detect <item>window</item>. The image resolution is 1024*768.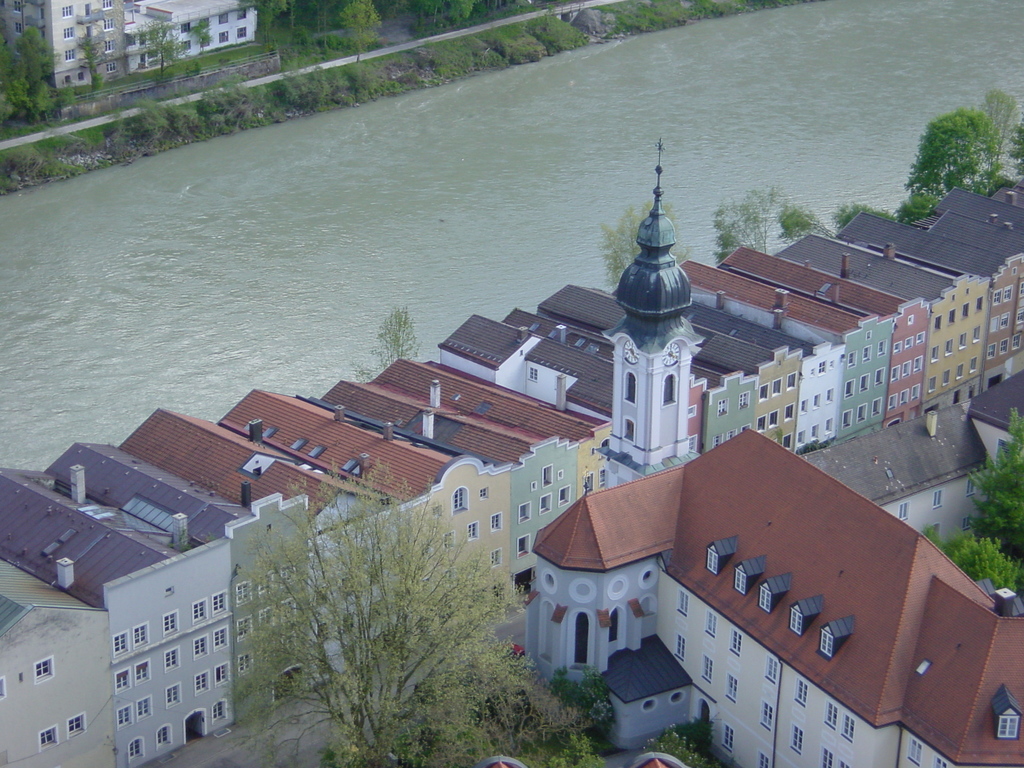
[x1=260, y1=609, x2=274, y2=631].
